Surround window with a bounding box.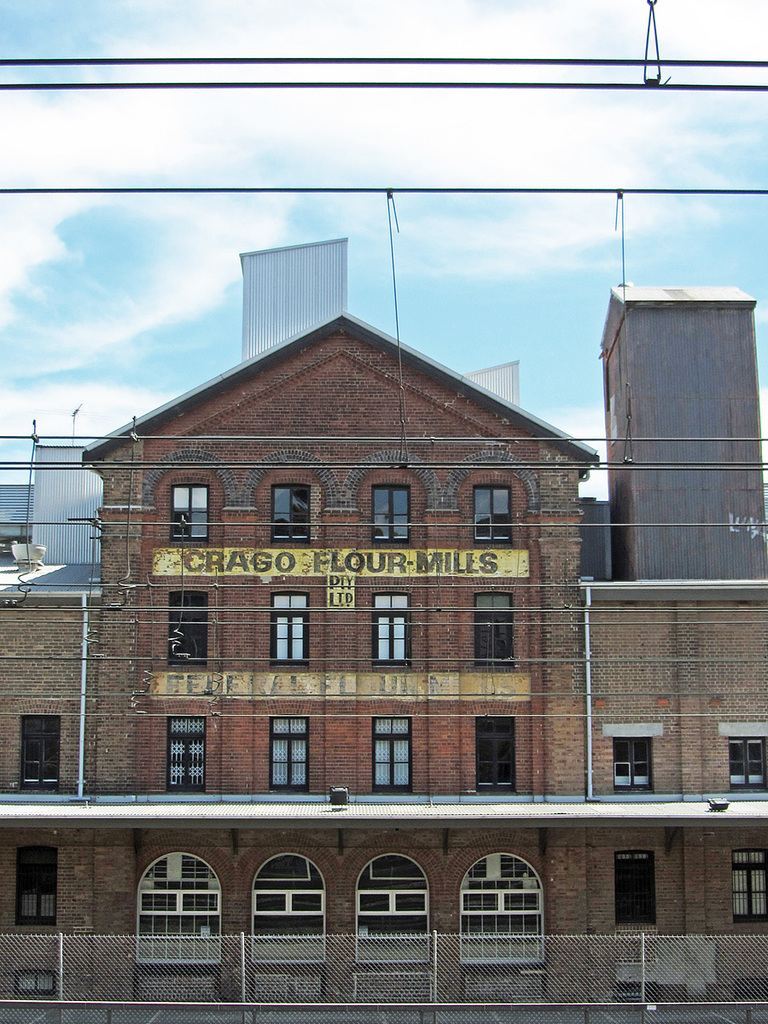
[454, 850, 545, 974].
